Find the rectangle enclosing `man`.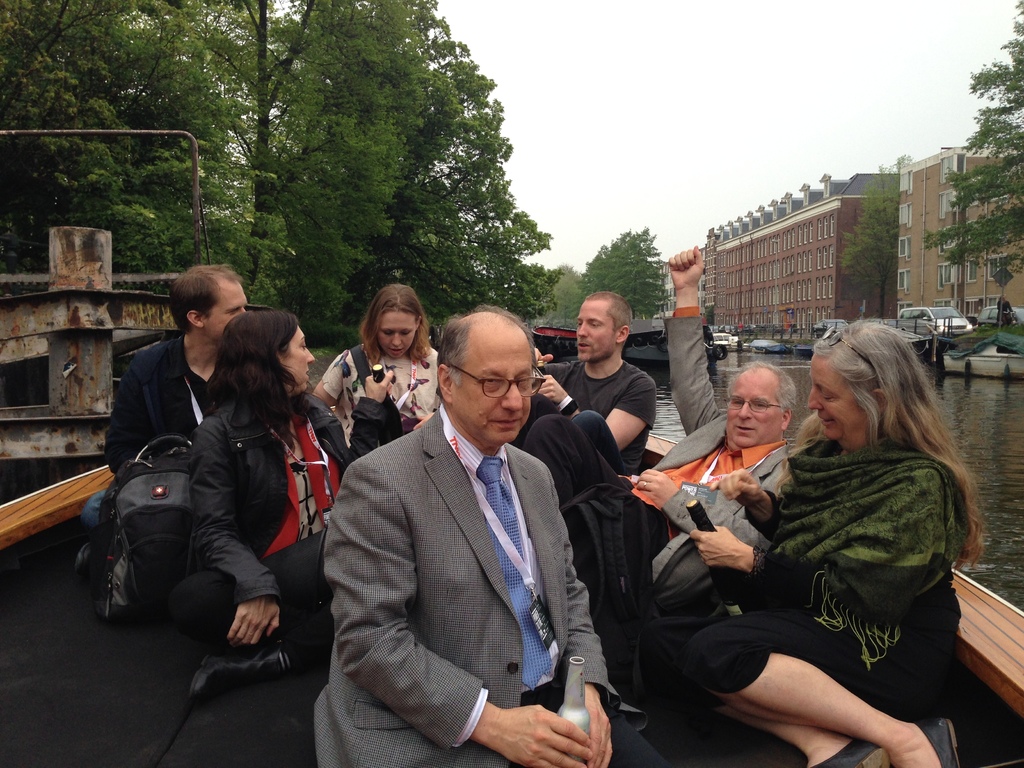
l=516, t=241, r=799, b=561.
